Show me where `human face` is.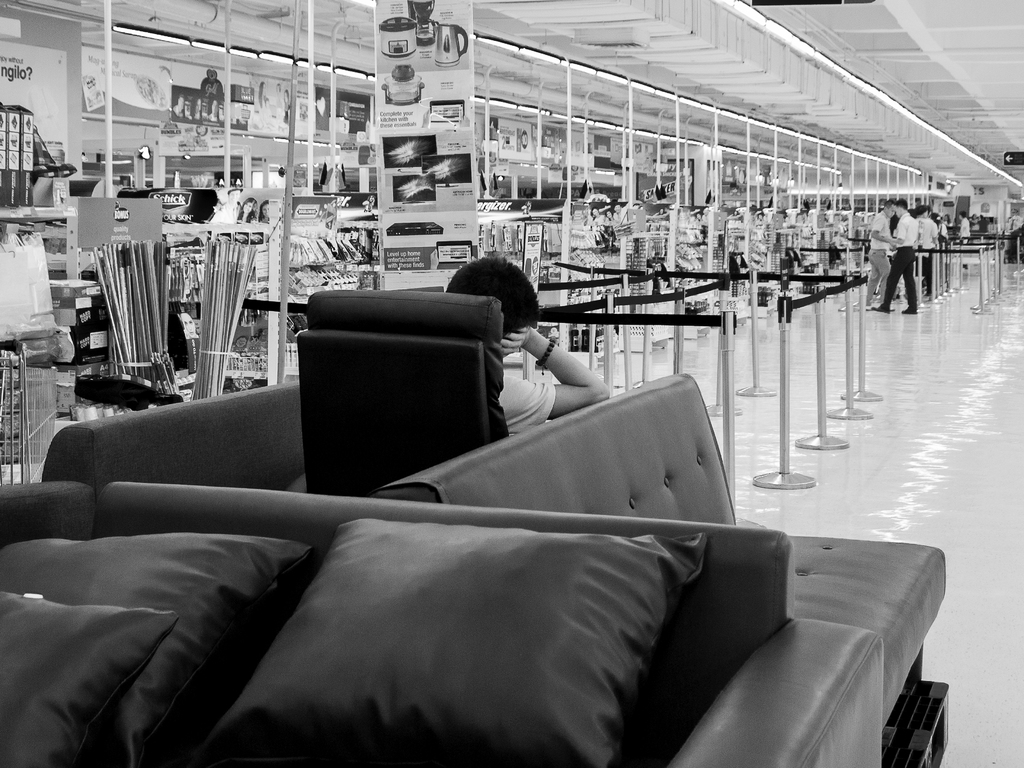
`human face` is at box=[230, 192, 237, 198].
